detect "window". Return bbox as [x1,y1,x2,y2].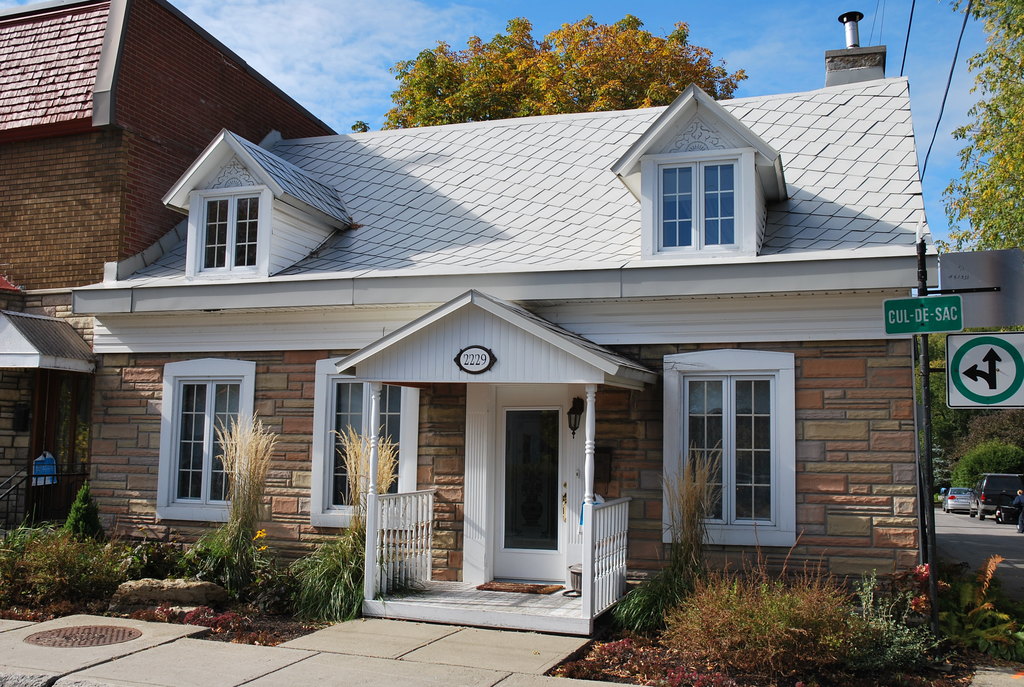
[655,156,737,250].
